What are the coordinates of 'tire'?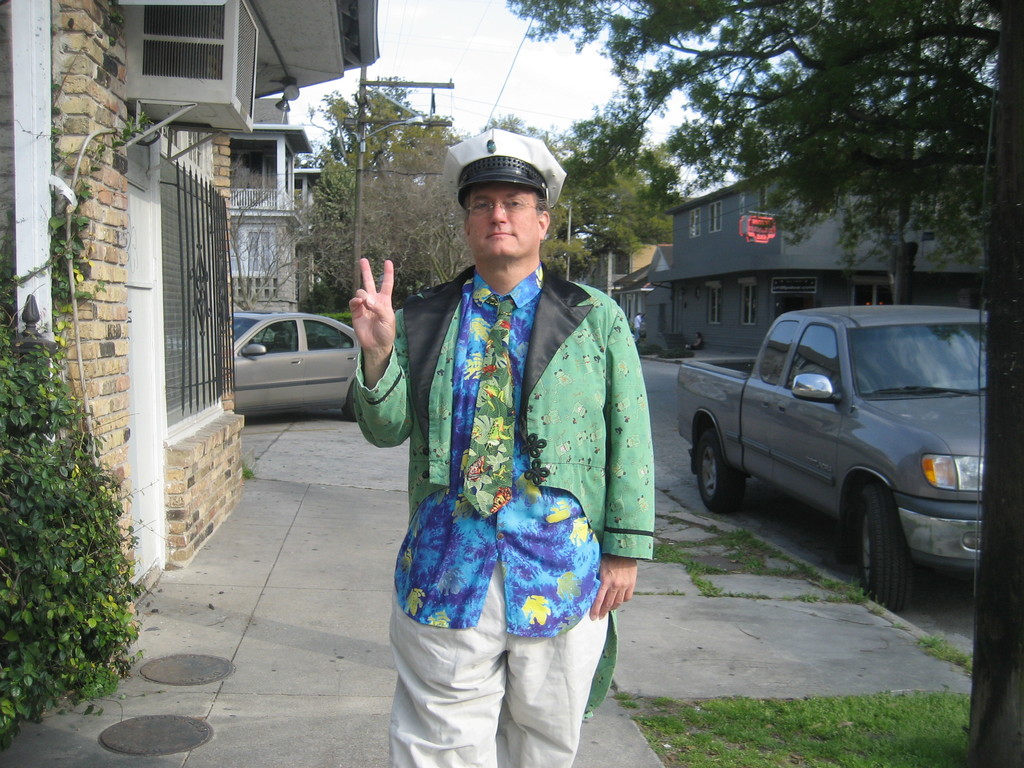
BBox(695, 424, 748, 511).
